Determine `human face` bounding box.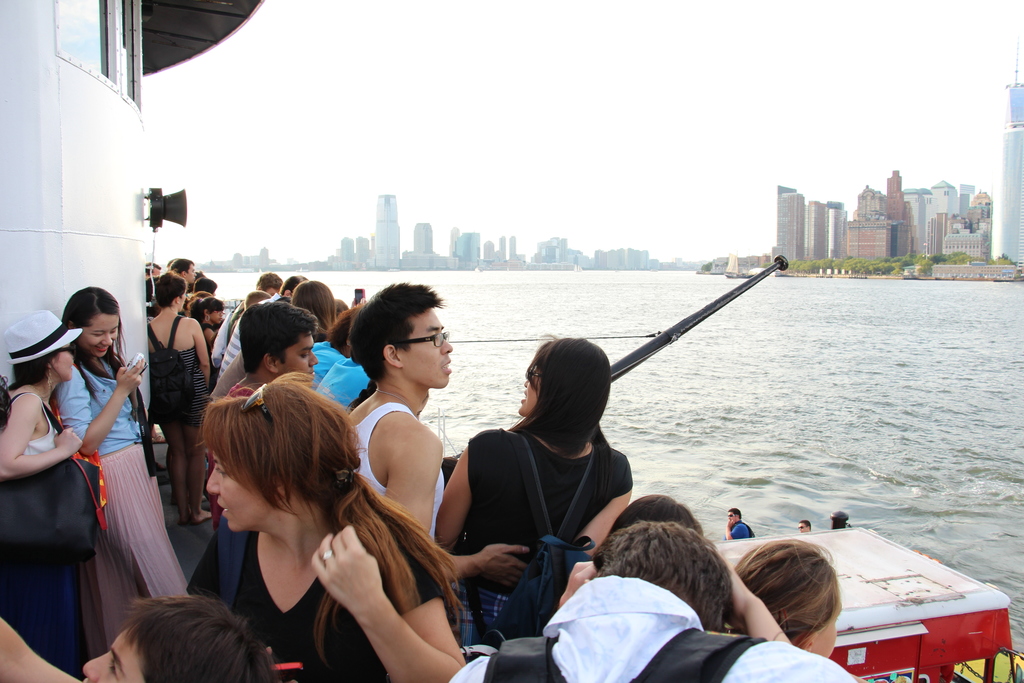
Determined: [205, 432, 271, 538].
